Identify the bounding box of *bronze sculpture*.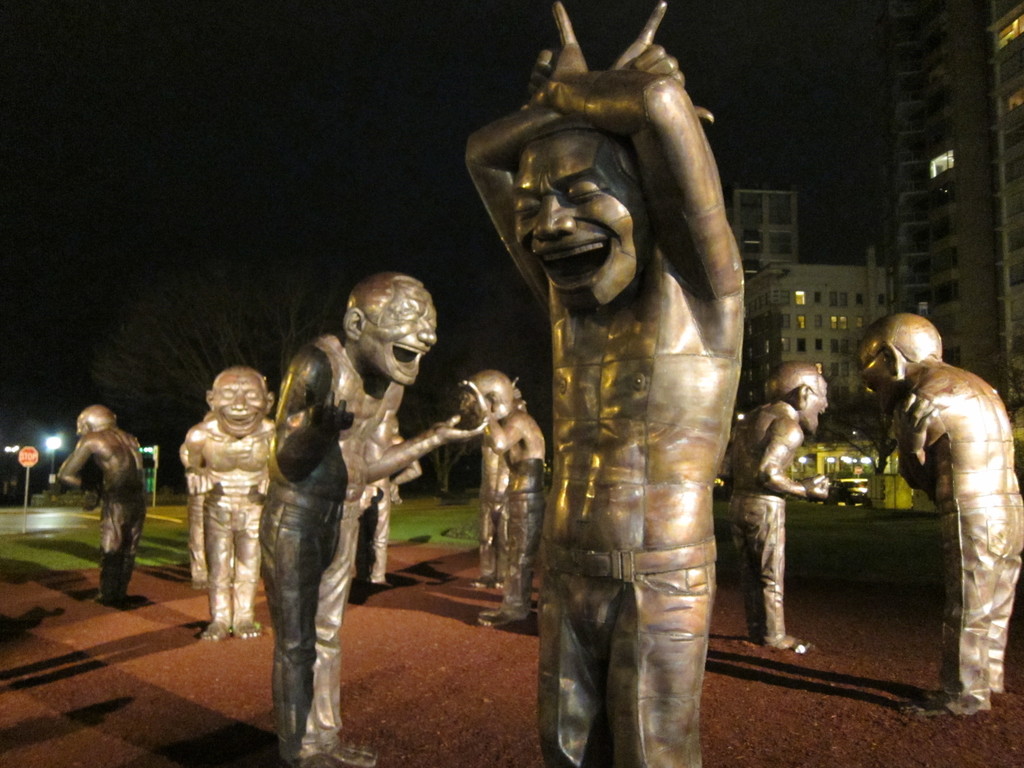
452 371 547 622.
